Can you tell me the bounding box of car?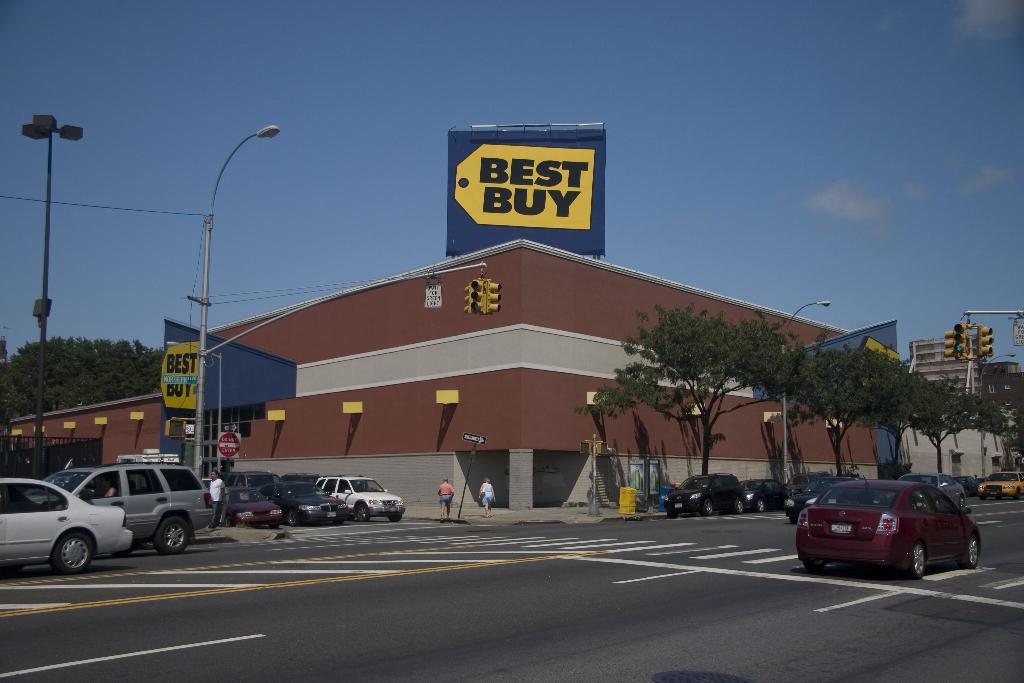
detection(658, 473, 744, 513).
